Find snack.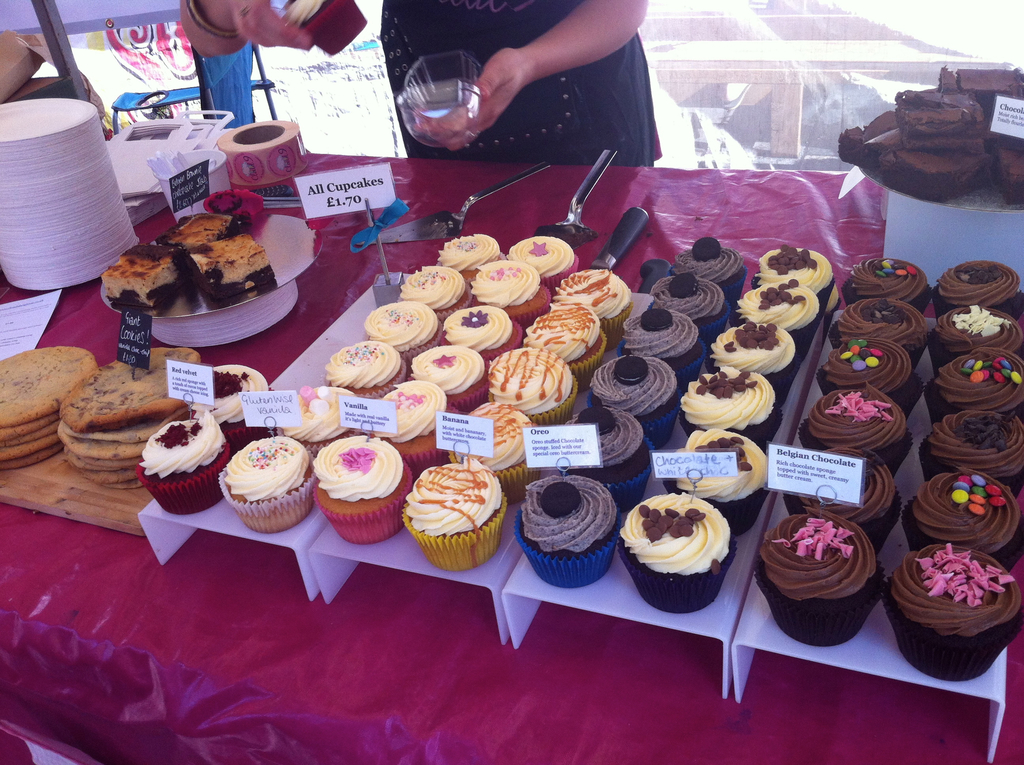
(x1=194, y1=357, x2=276, y2=444).
